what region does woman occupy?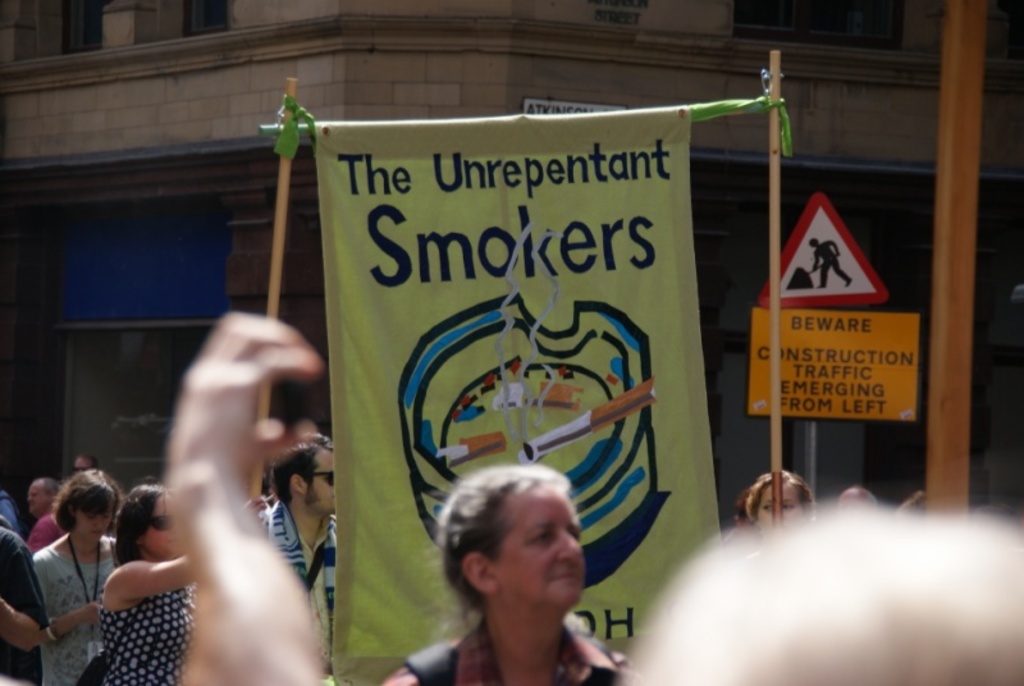
9:467:118:677.
